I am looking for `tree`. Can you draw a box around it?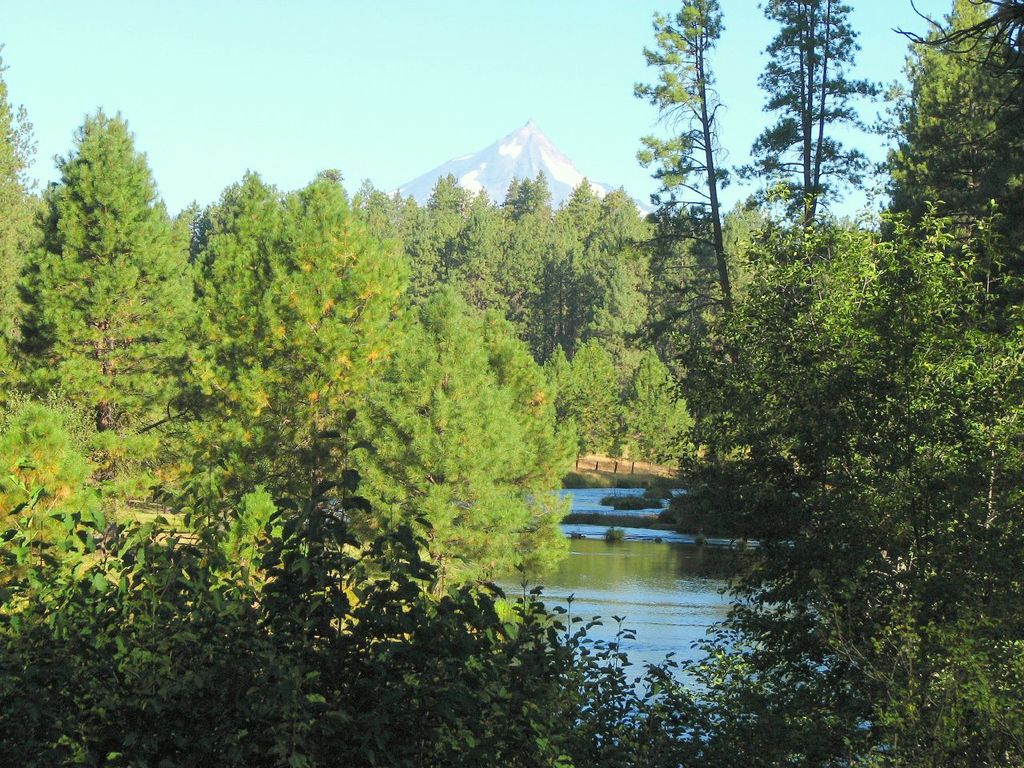
Sure, the bounding box is bbox=[594, 186, 650, 253].
